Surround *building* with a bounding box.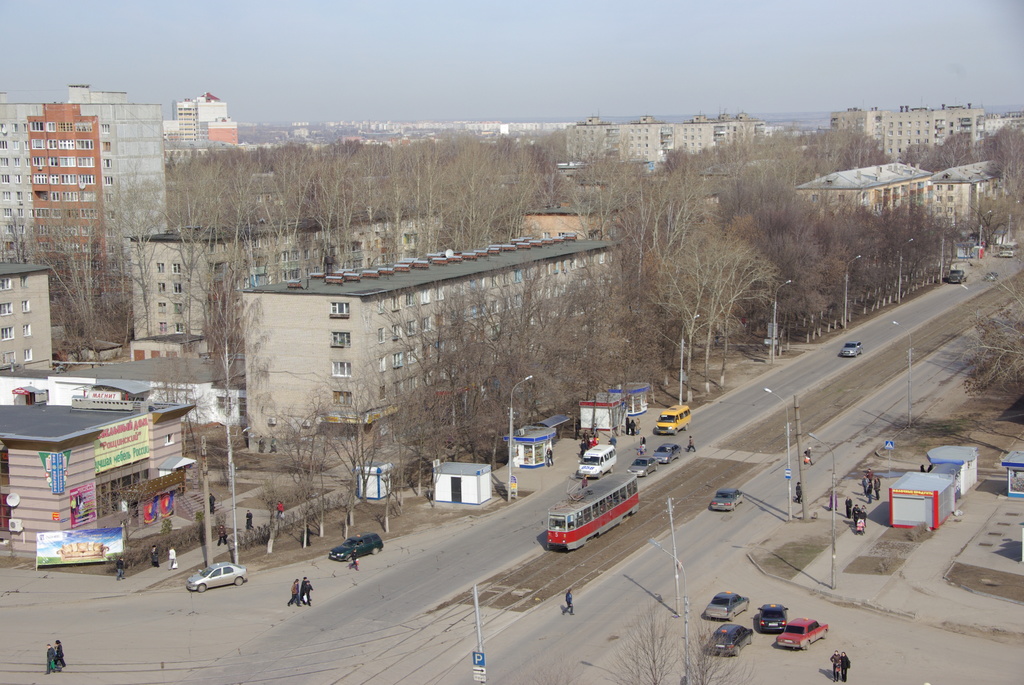
[929, 156, 1016, 248].
